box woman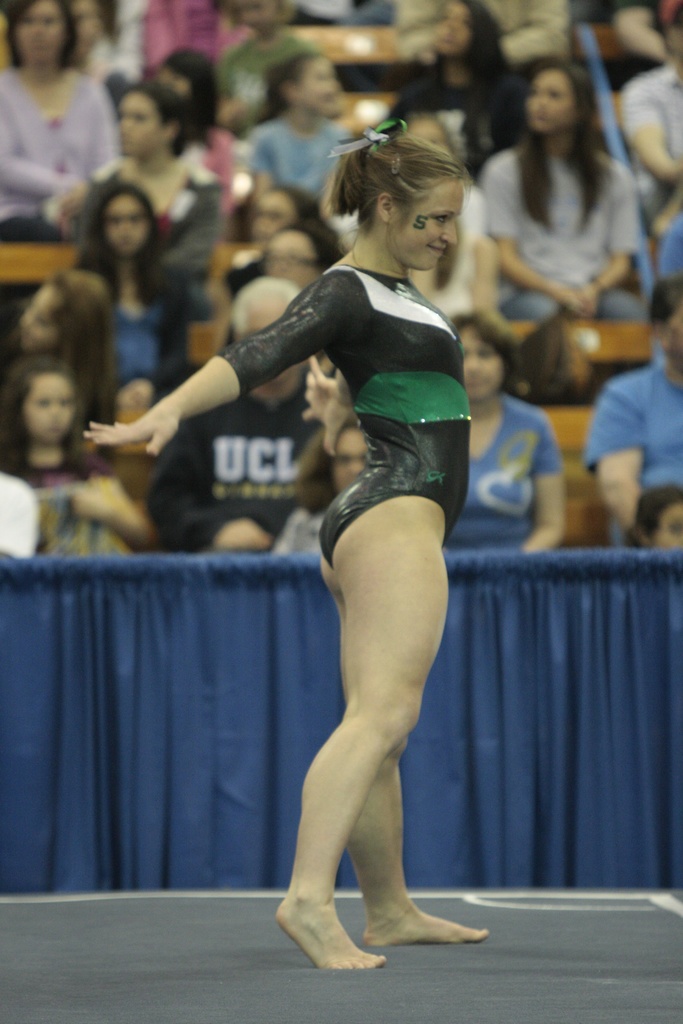
bbox=(384, 0, 531, 178)
